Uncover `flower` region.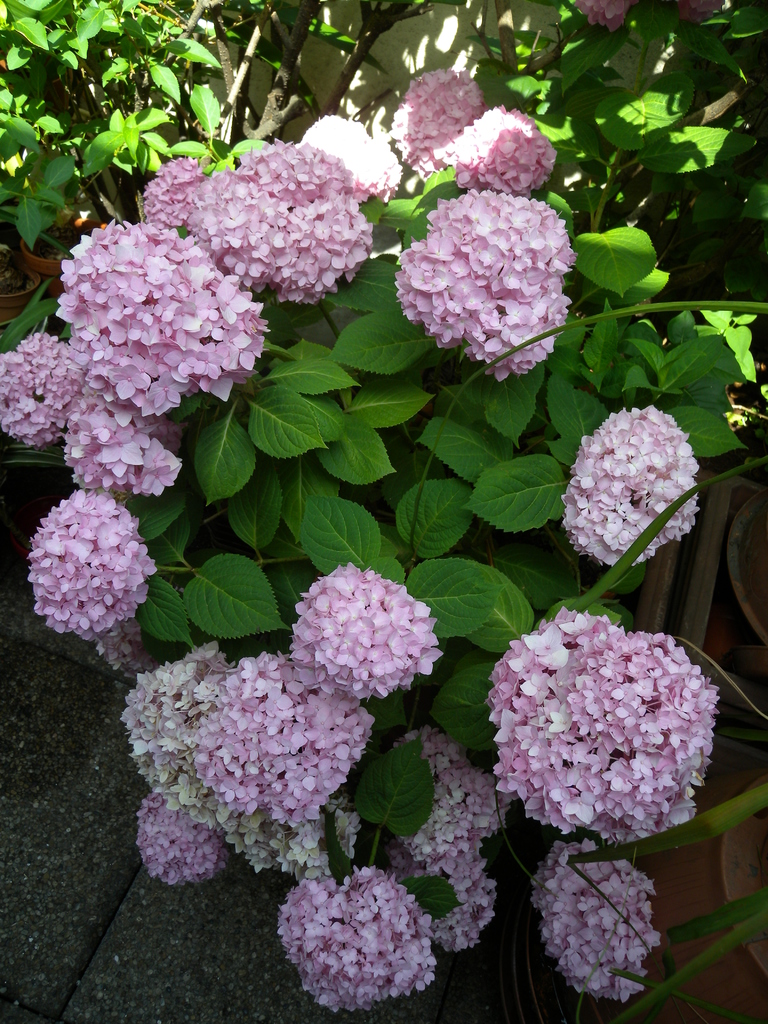
Uncovered: [26, 490, 157, 637].
